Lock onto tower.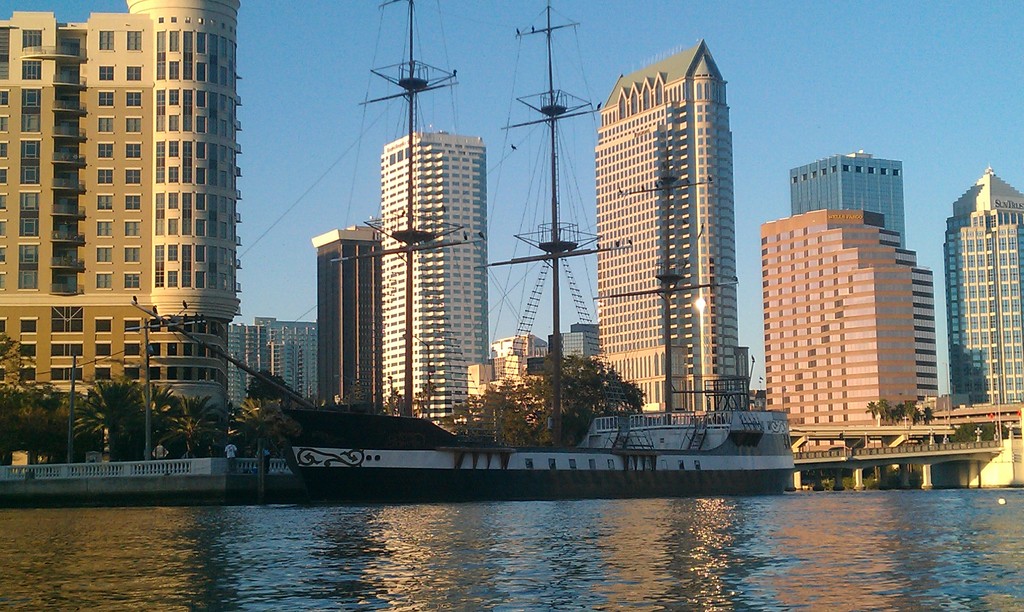
Locked: 314, 220, 376, 407.
